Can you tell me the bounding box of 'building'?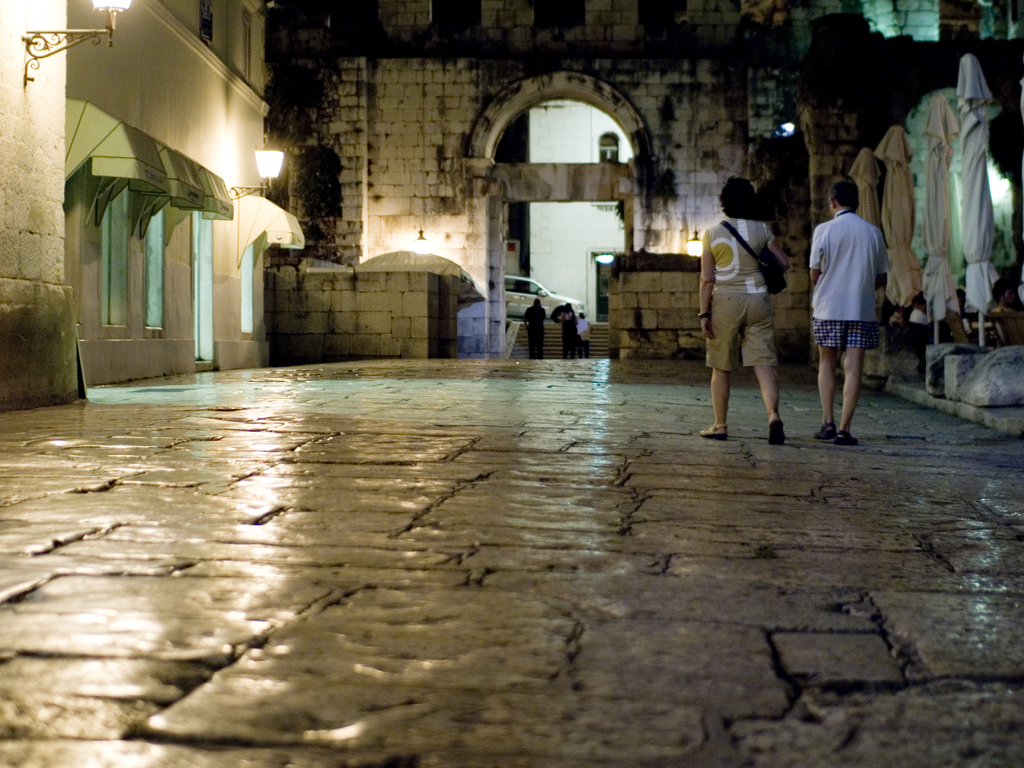
pyautogui.locateOnScreen(503, 236, 518, 277).
